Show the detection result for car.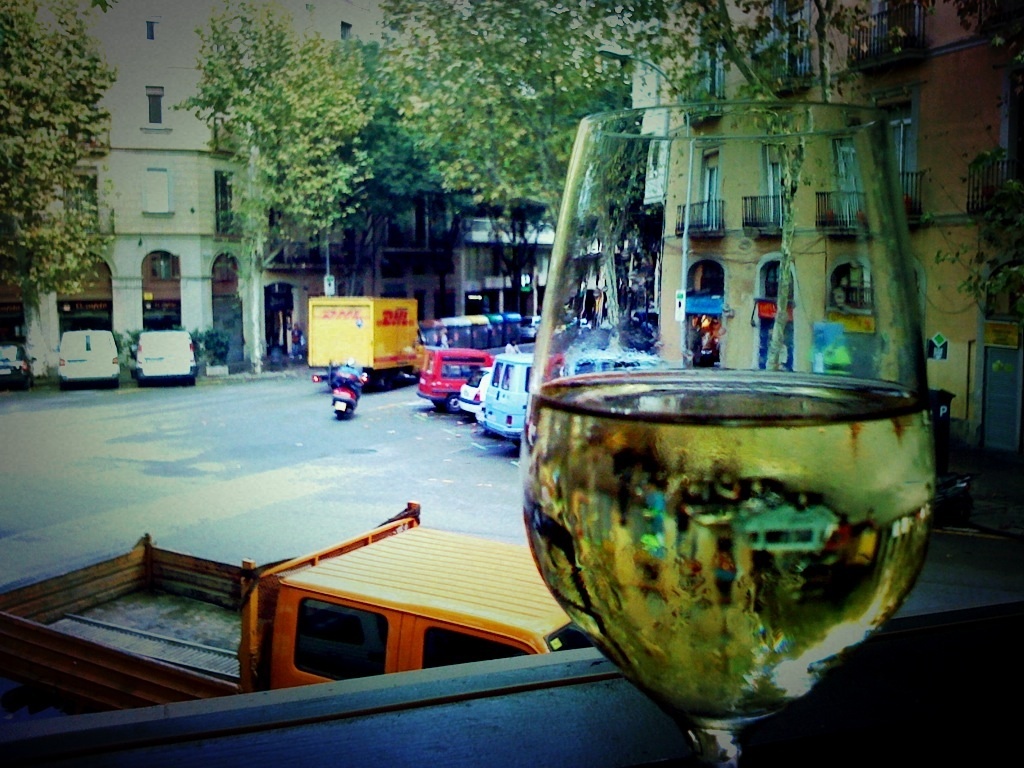
bbox(458, 367, 497, 421).
